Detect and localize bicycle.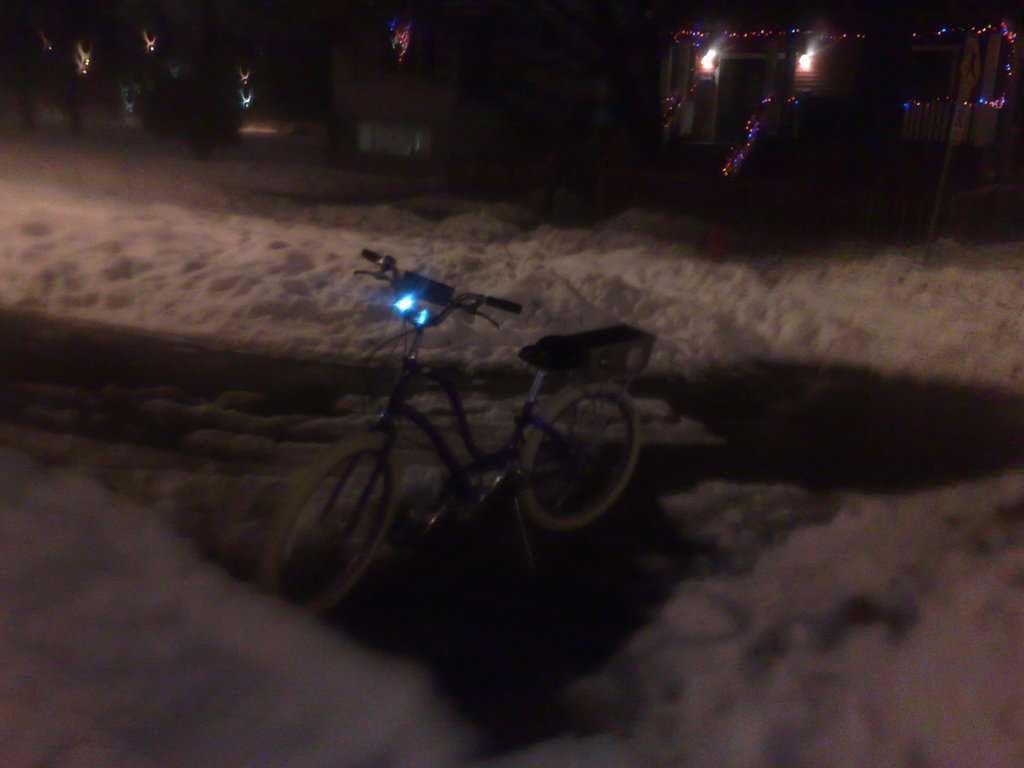
Localized at (x1=259, y1=252, x2=661, y2=616).
